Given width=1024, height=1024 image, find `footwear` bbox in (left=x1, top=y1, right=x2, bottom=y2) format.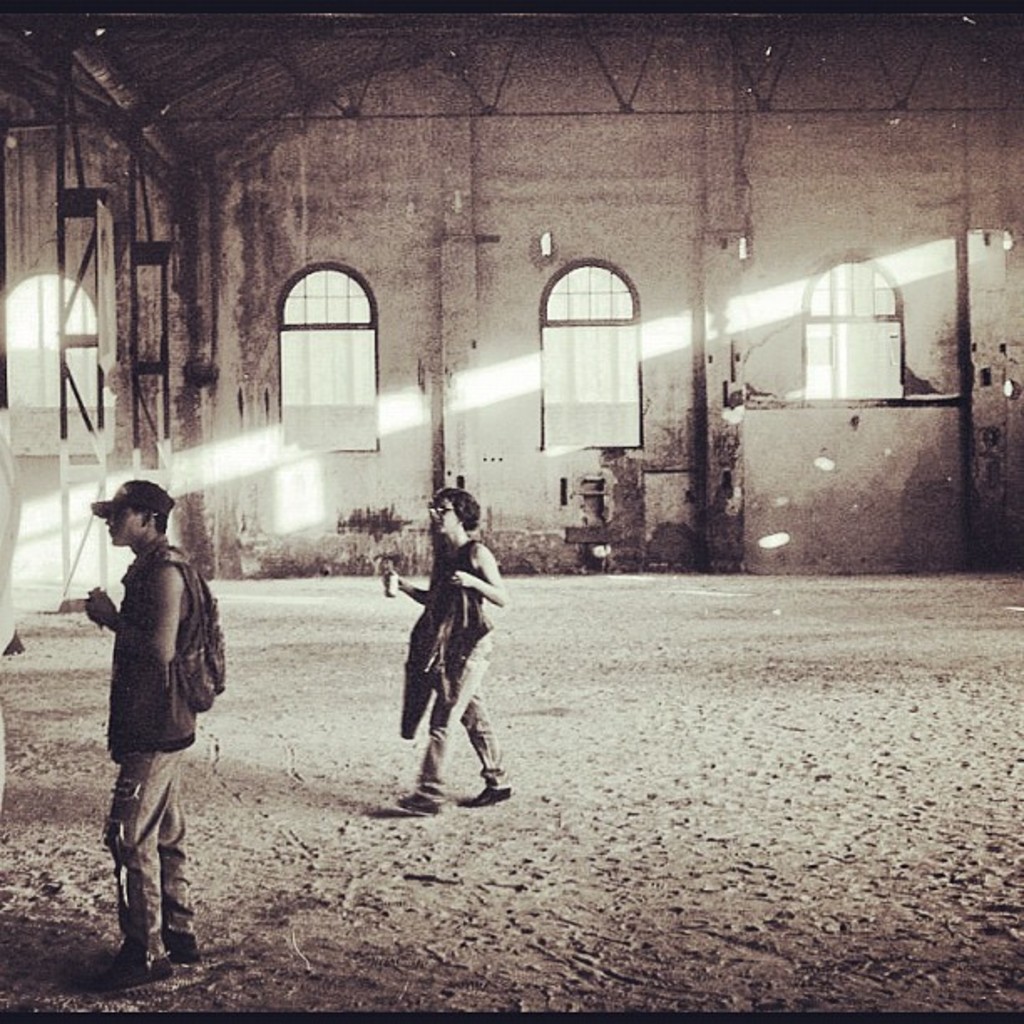
(left=167, top=915, right=204, bottom=960).
